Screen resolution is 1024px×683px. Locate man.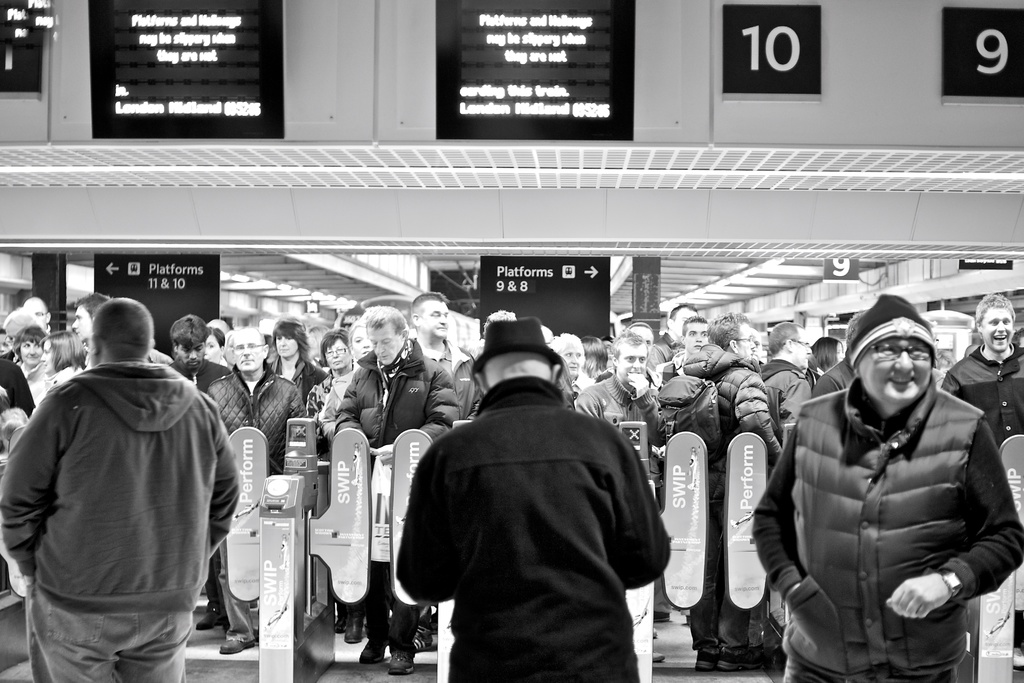
pyautogui.locateOnScreen(758, 320, 812, 670).
